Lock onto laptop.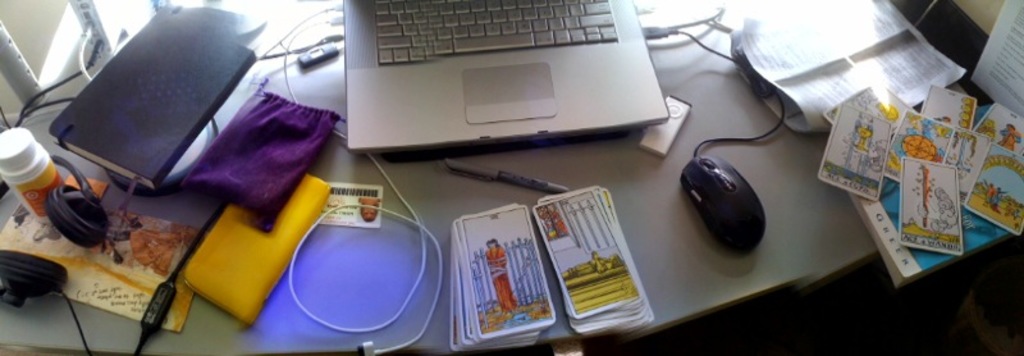
Locked: (334,4,669,169).
